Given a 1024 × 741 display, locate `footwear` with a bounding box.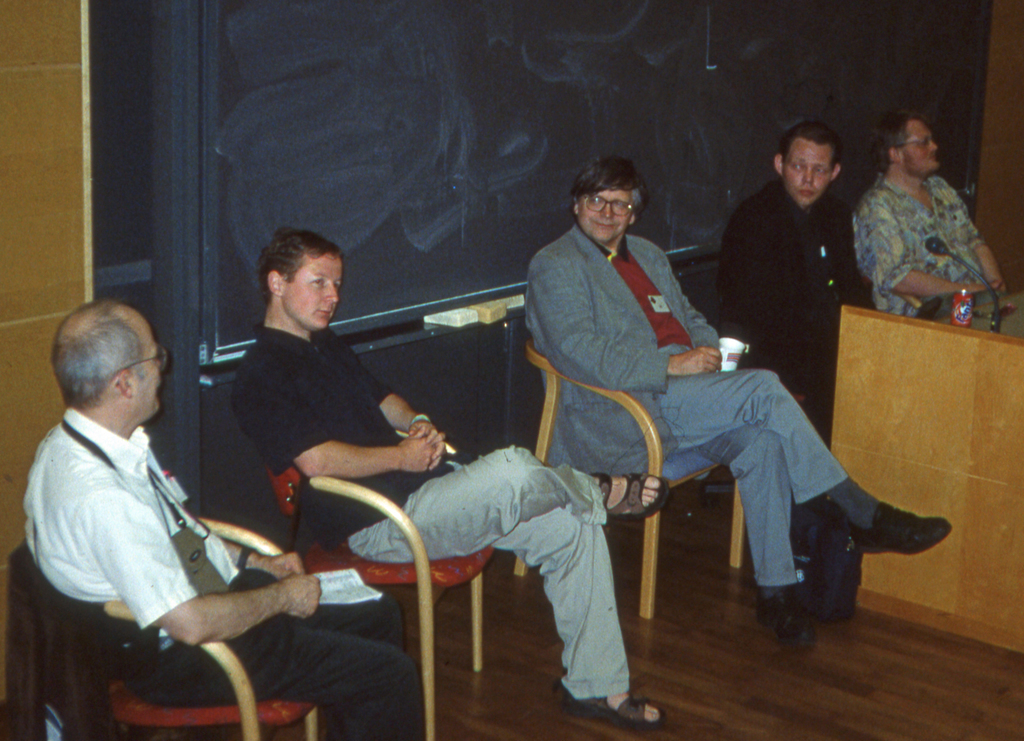
Located: 592/472/669/527.
